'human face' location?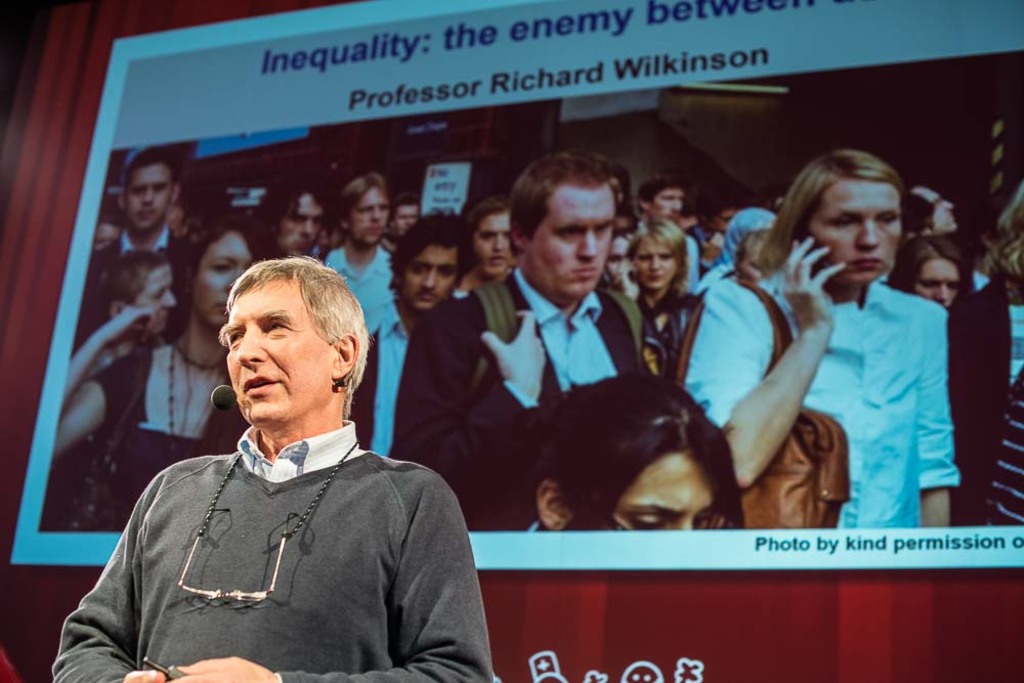
529/196/615/300
